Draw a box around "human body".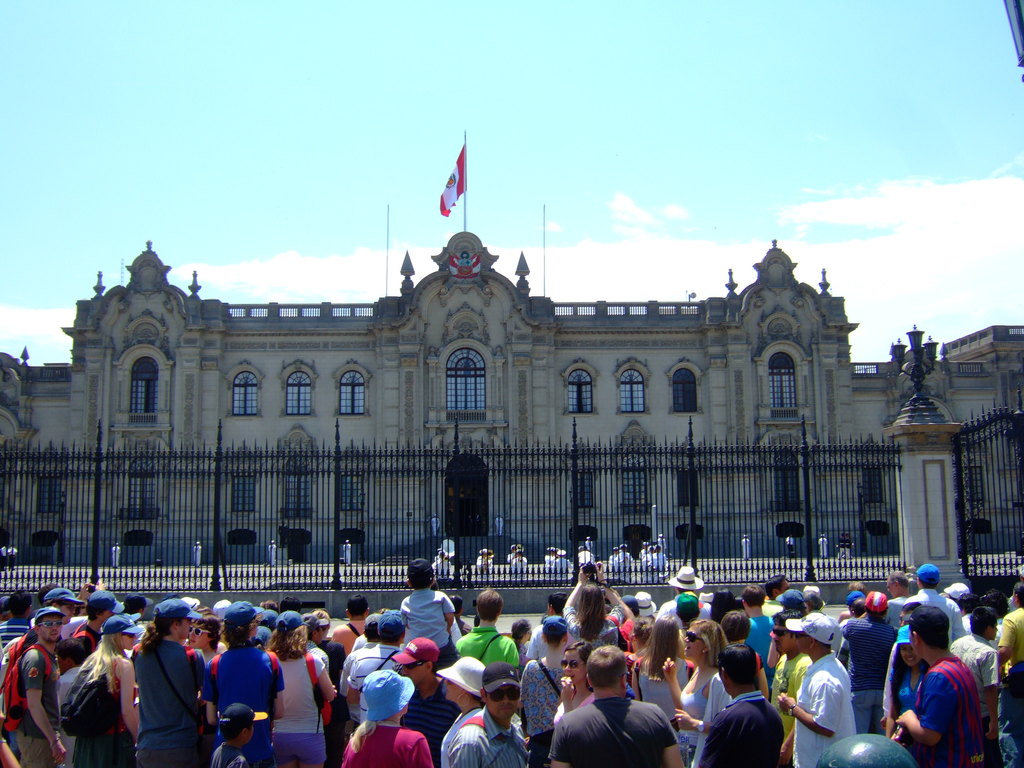
[904, 562, 985, 659].
